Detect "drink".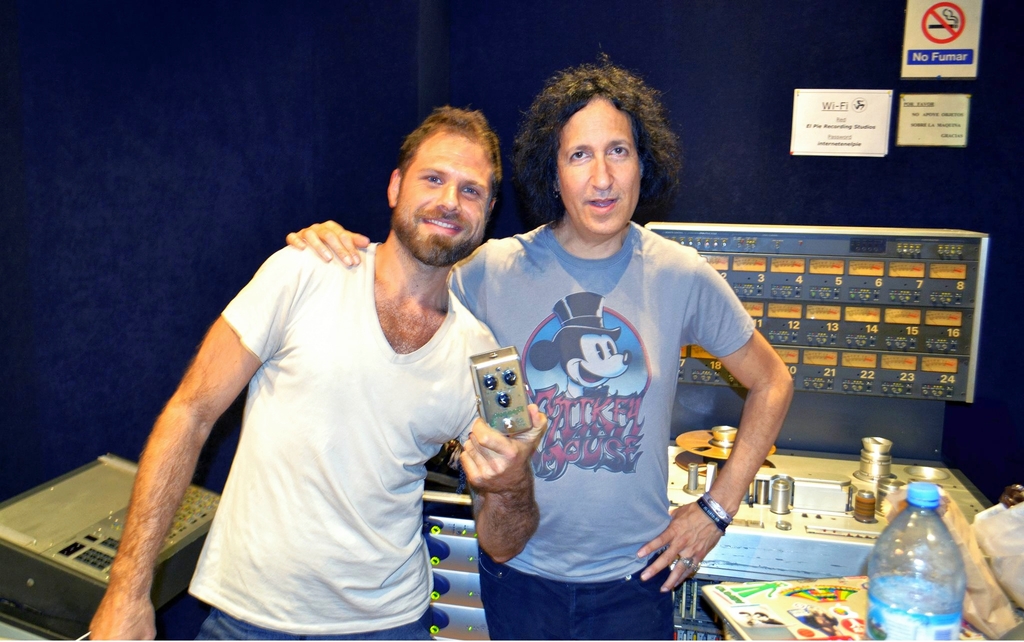
Detected at <bbox>876, 482, 964, 641</bbox>.
